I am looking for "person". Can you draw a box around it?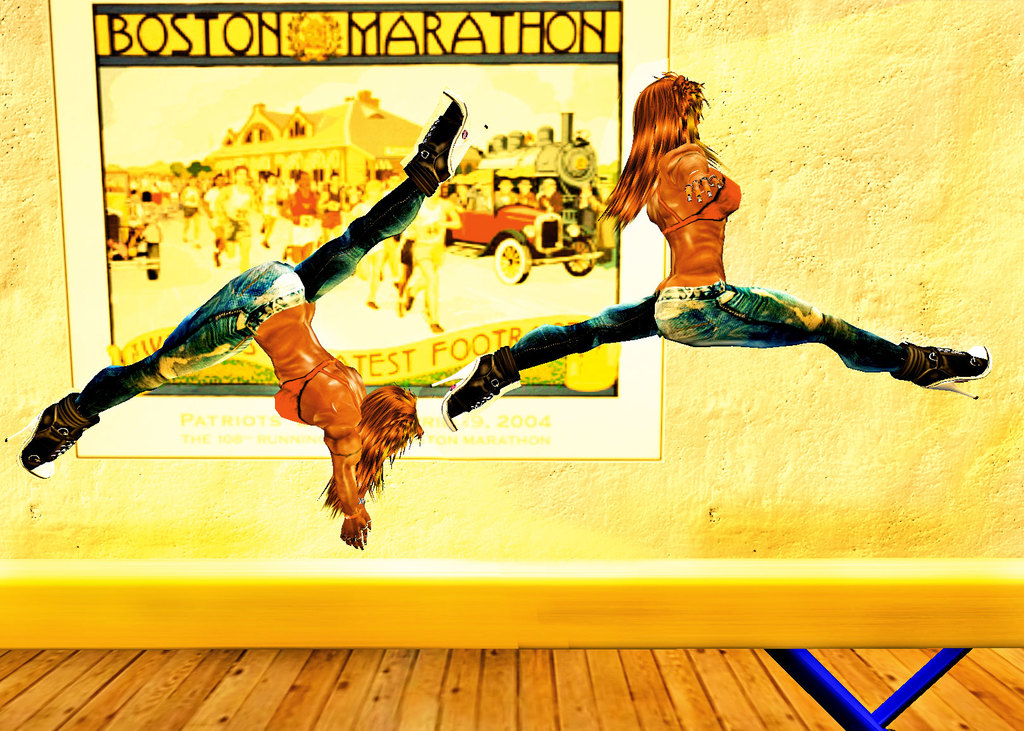
Sure, the bounding box is bbox(41, 152, 456, 544).
